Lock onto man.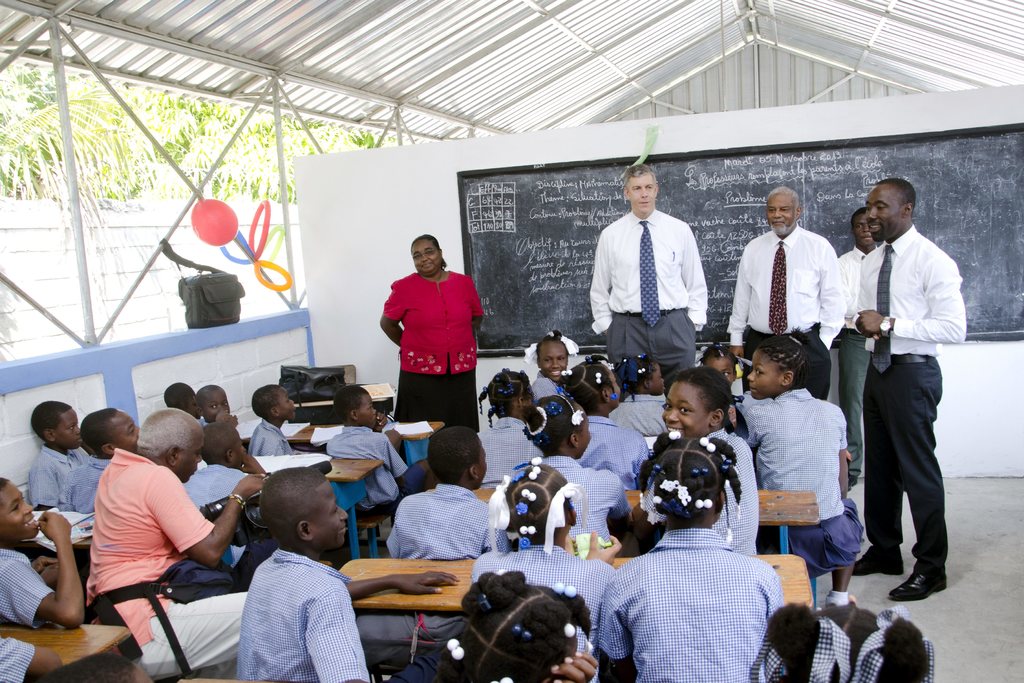
Locked: crop(588, 162, 705, 399).
